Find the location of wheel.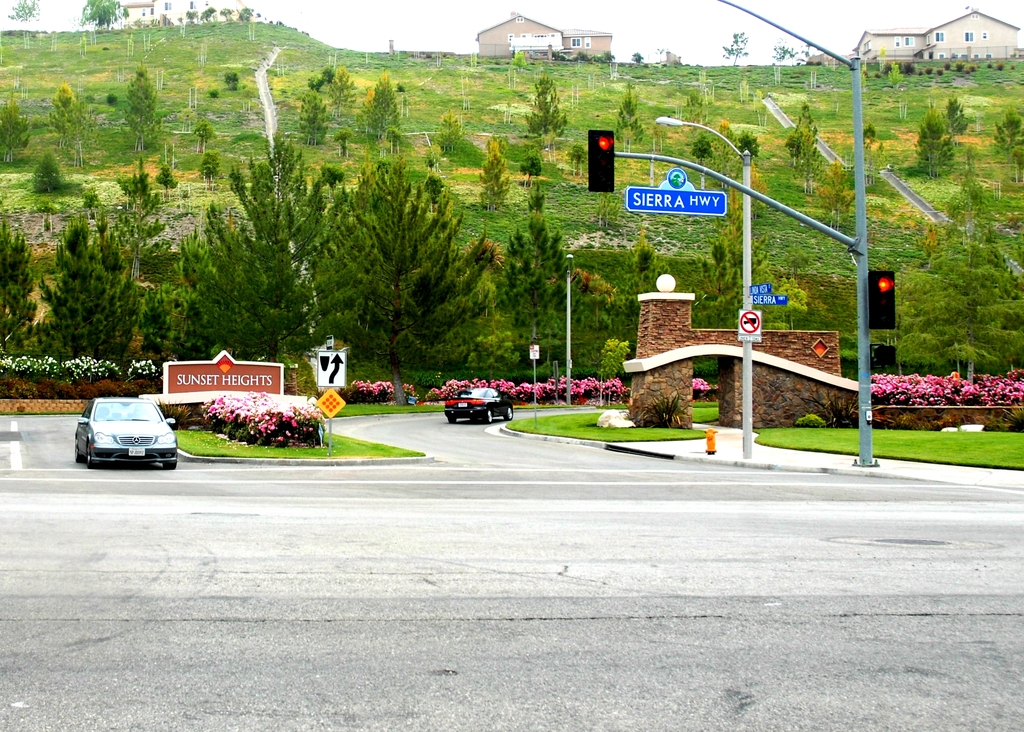
Location: 505,405,513,419.
